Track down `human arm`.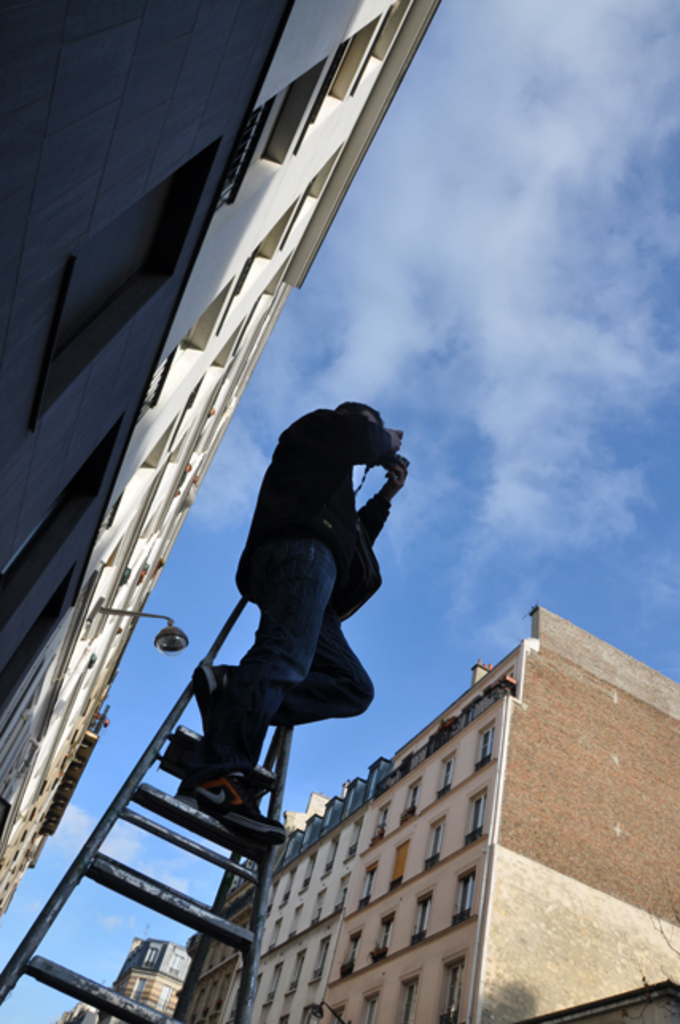
Tracked to x1=307, y1=420, x2=406, y2=468.
